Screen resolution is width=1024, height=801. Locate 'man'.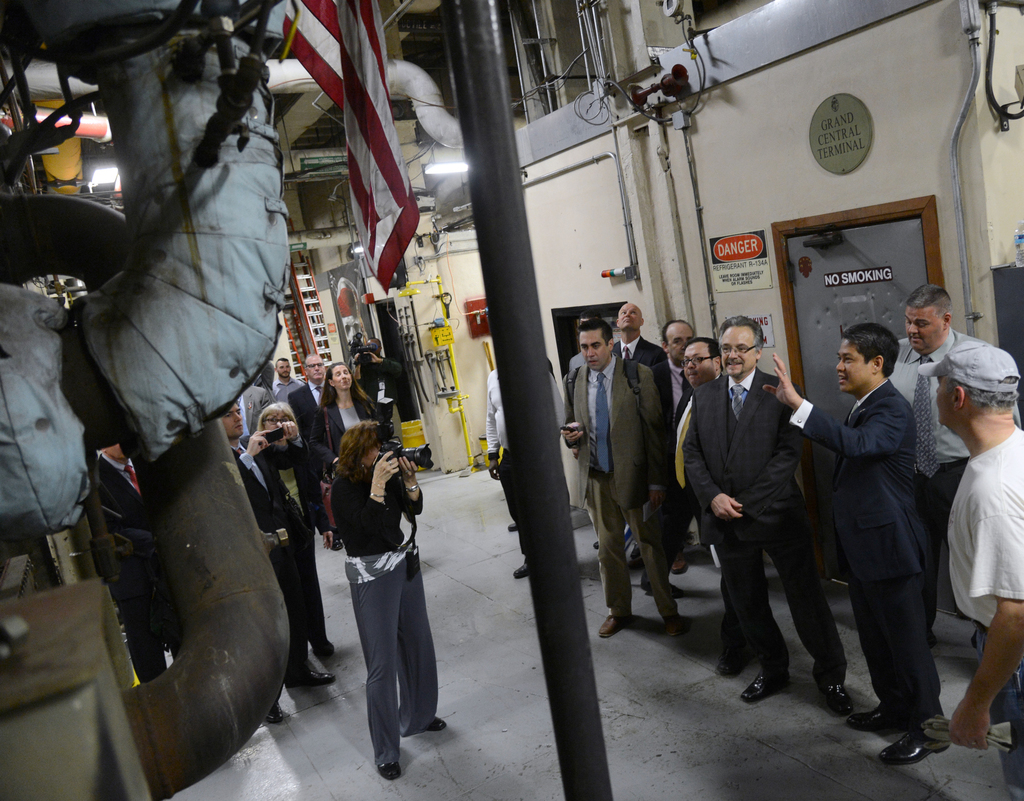
detection(660, 314, 713, 400).
